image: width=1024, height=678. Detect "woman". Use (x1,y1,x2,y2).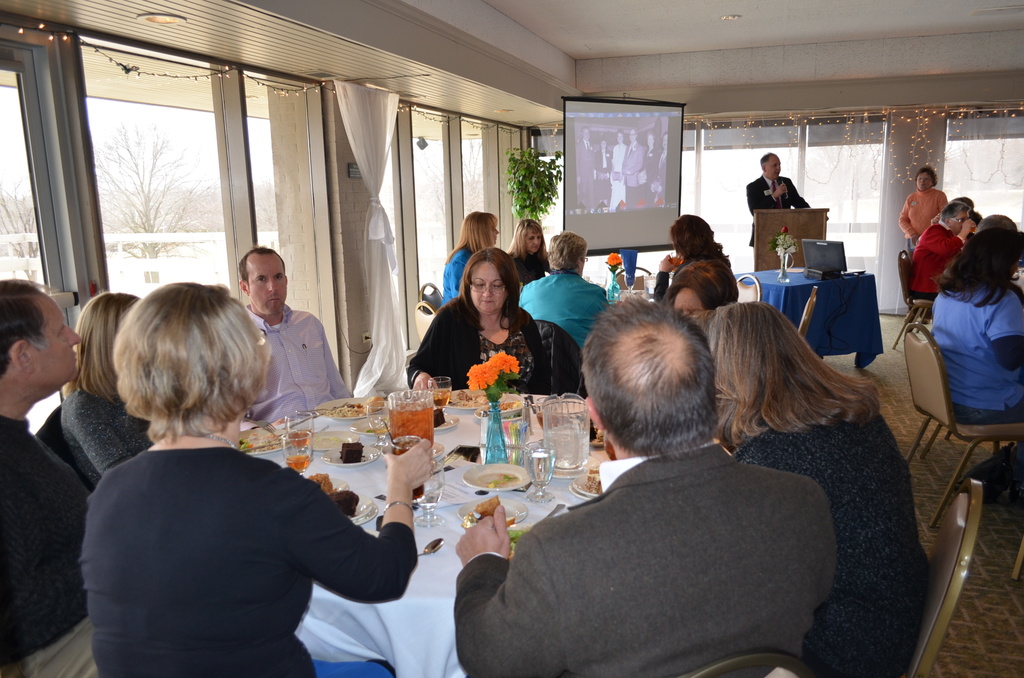
(405,245,548,391).
